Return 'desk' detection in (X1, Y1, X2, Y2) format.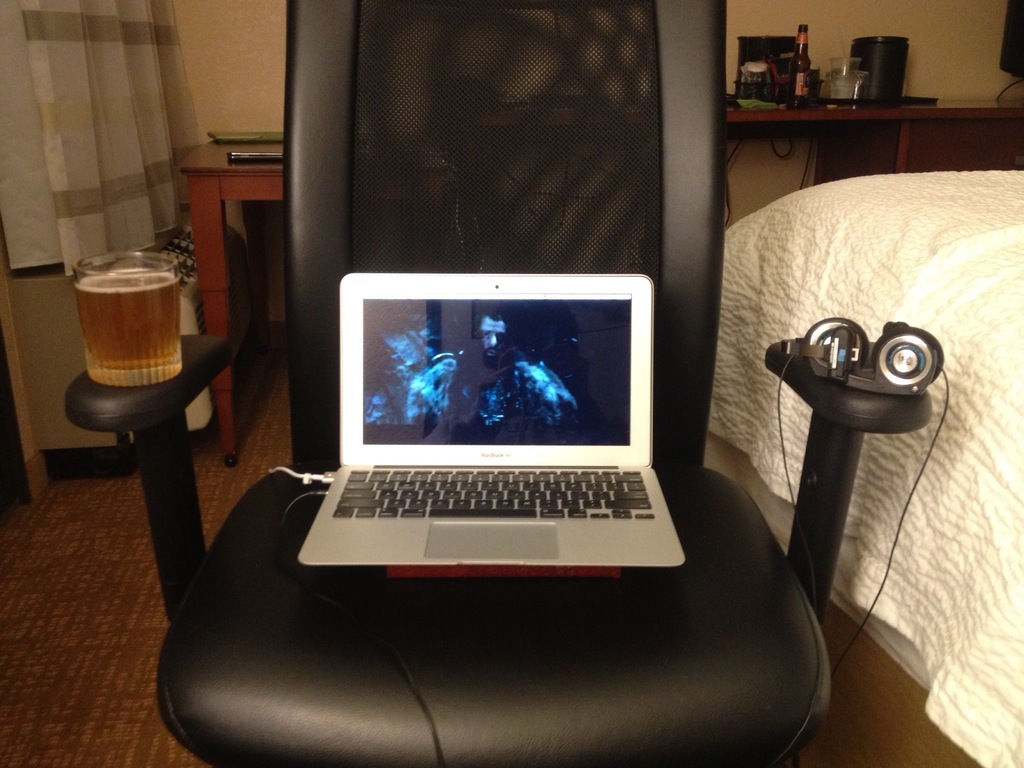
(181, 138, 282, 455).
